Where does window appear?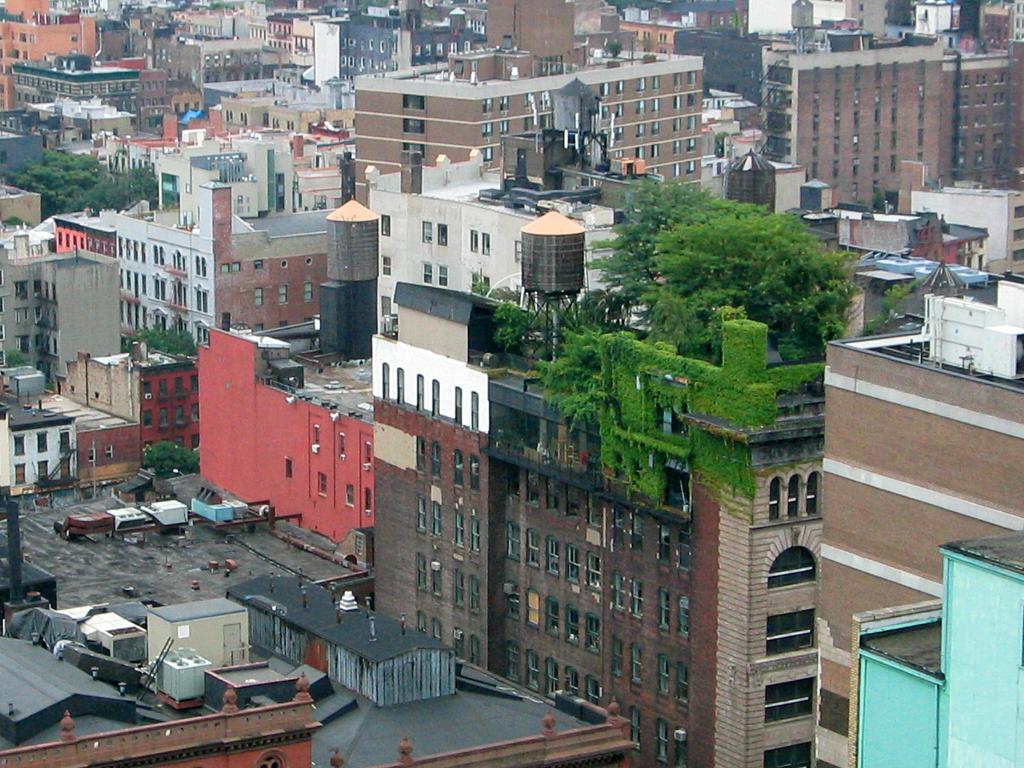
Appears at pyautogui.locateOnScreen(468, 456, 477, 488).
